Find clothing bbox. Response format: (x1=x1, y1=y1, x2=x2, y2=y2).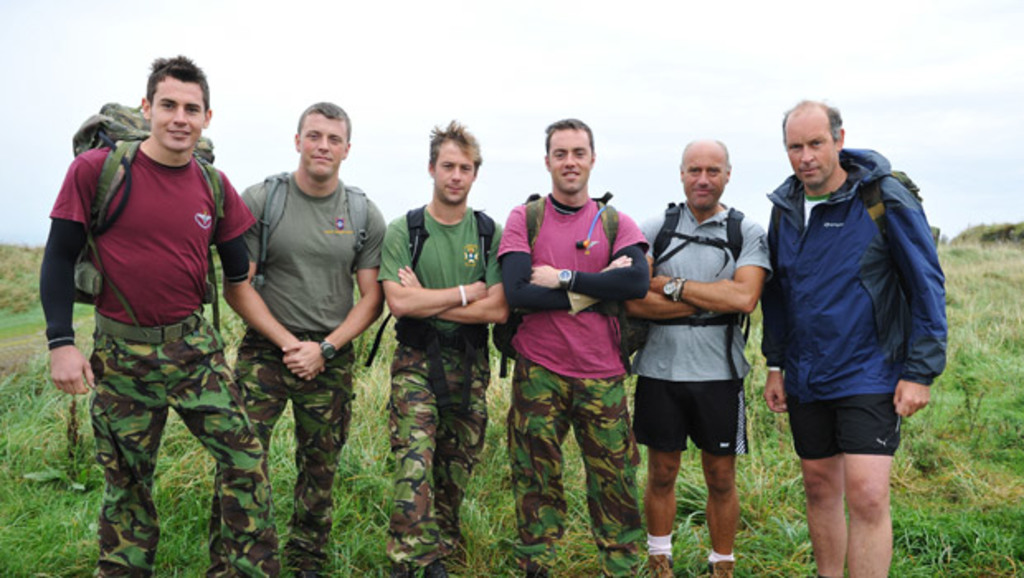
(x1=41, y1=86, x2=248, y2=504).
